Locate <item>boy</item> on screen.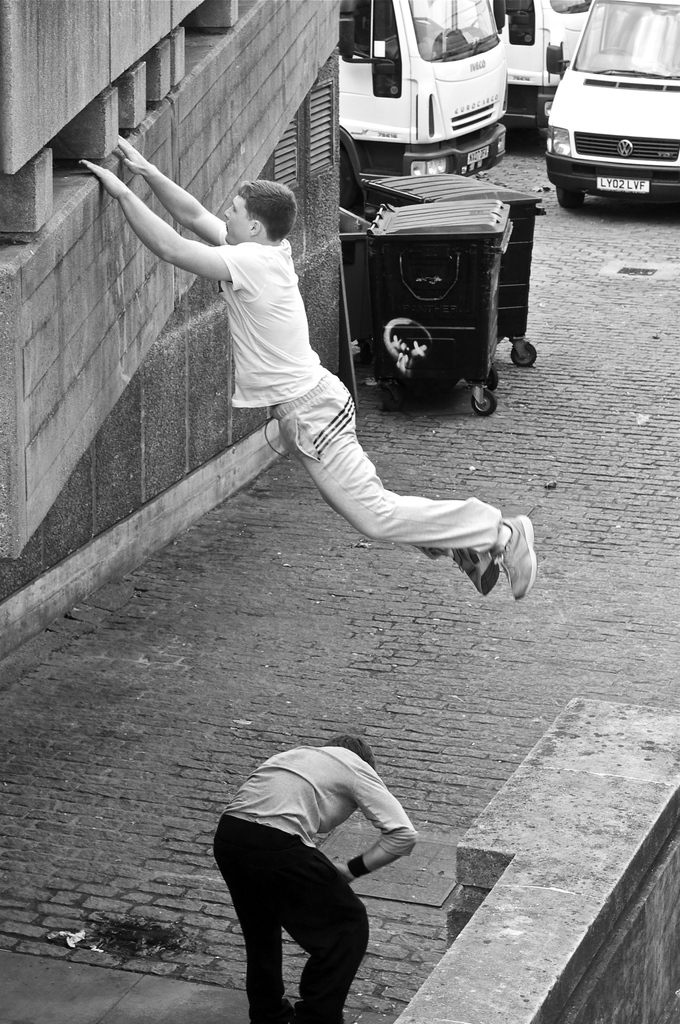
On screen at left=80, top=134, right=538, bottom=597.
